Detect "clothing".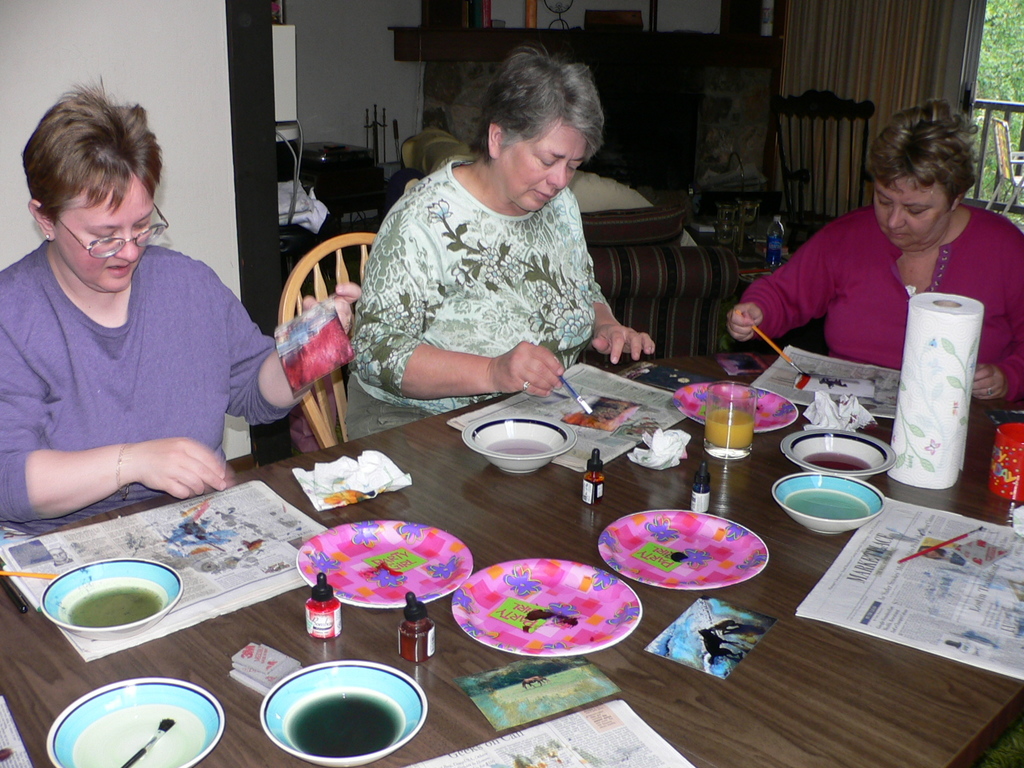
Detected at <region>0, 234, 284, 522</region>.
